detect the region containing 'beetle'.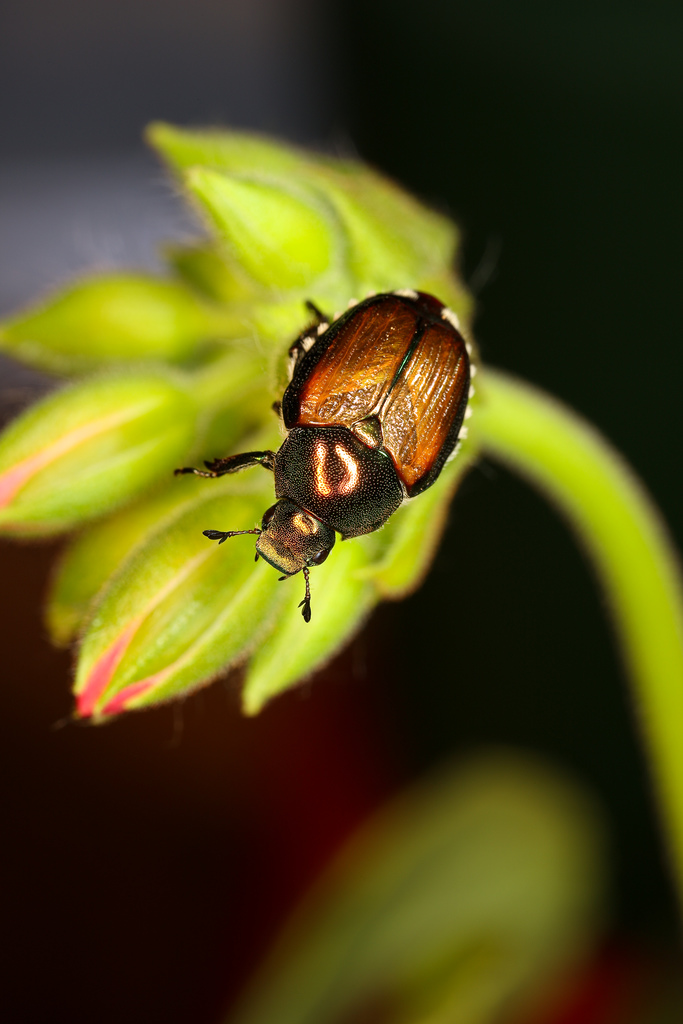
region(168, 286, 486, 632).
